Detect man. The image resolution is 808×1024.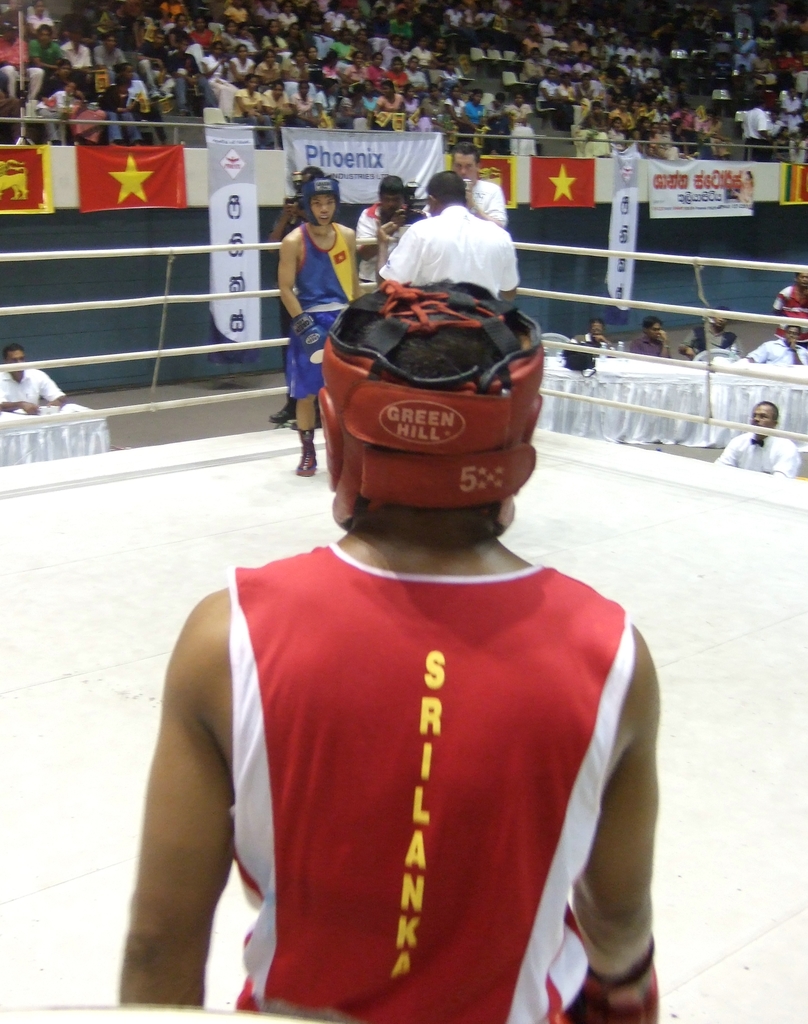
{"left": 734, "top": 93, "right": 775, "bottom": 162}.
